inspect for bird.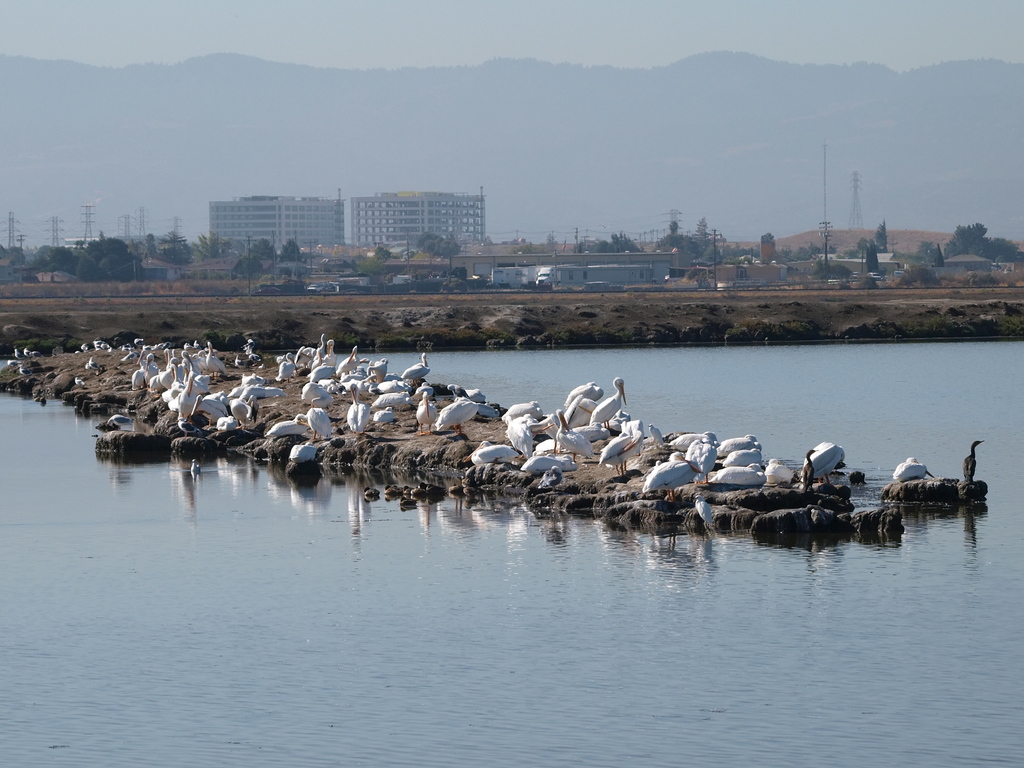
Inspection: bbox=(164, 348, 170, 367).
